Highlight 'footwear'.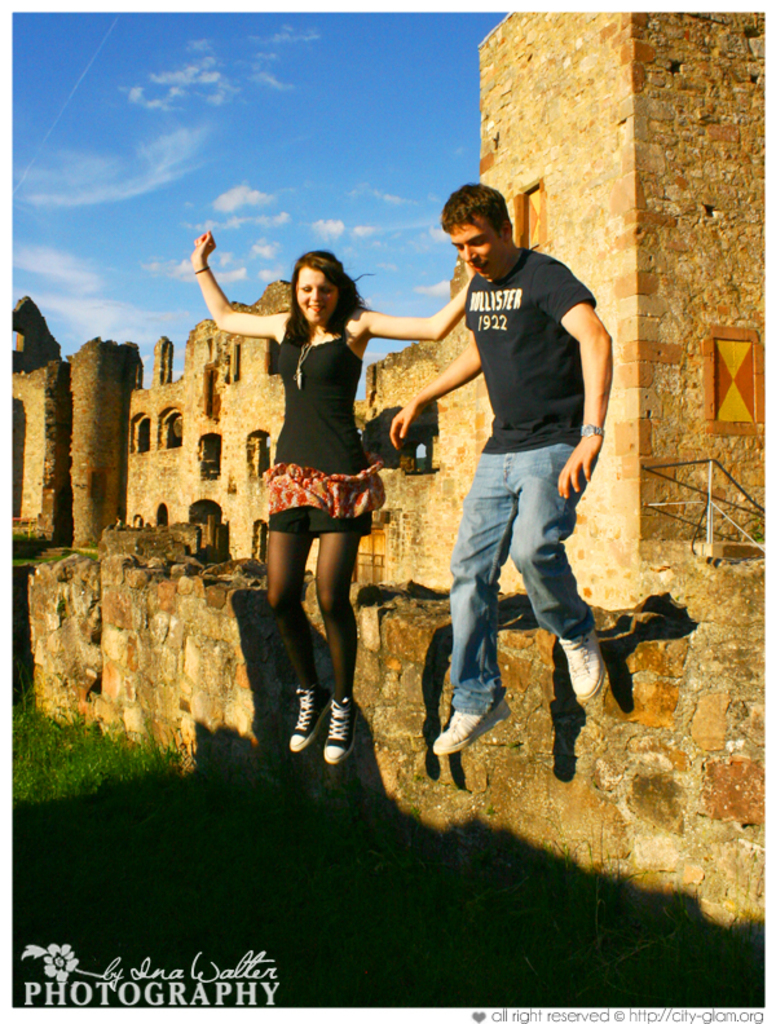
Highlighted region: rect(291, 679, 327, 738).
